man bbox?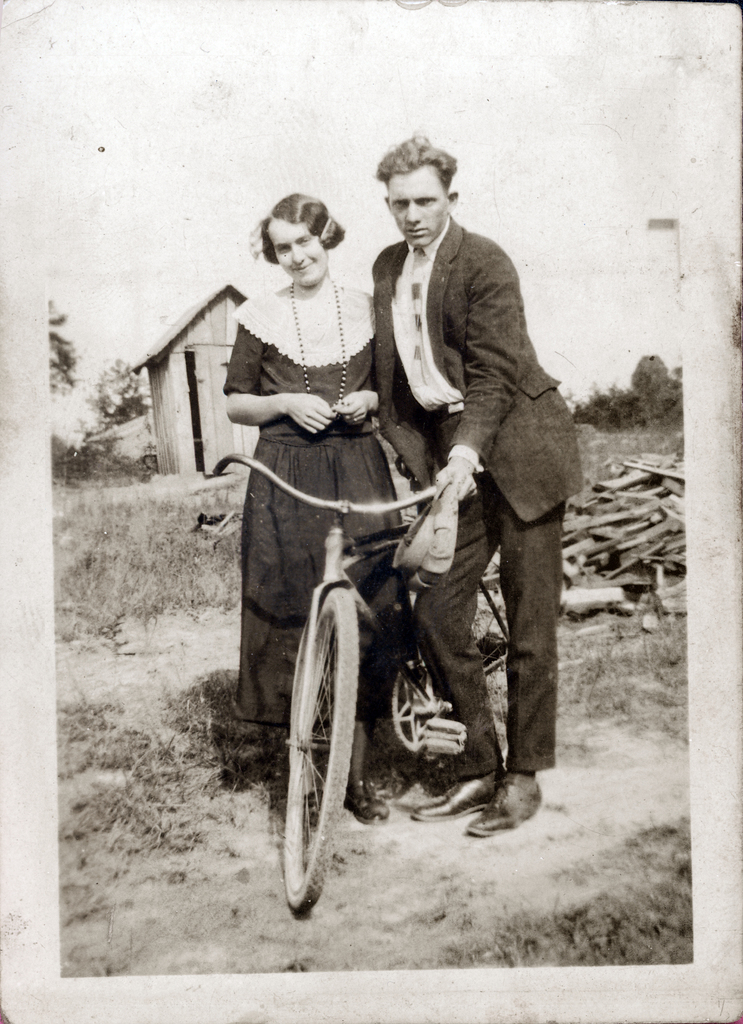
box=[355, 150, 583, 767]
